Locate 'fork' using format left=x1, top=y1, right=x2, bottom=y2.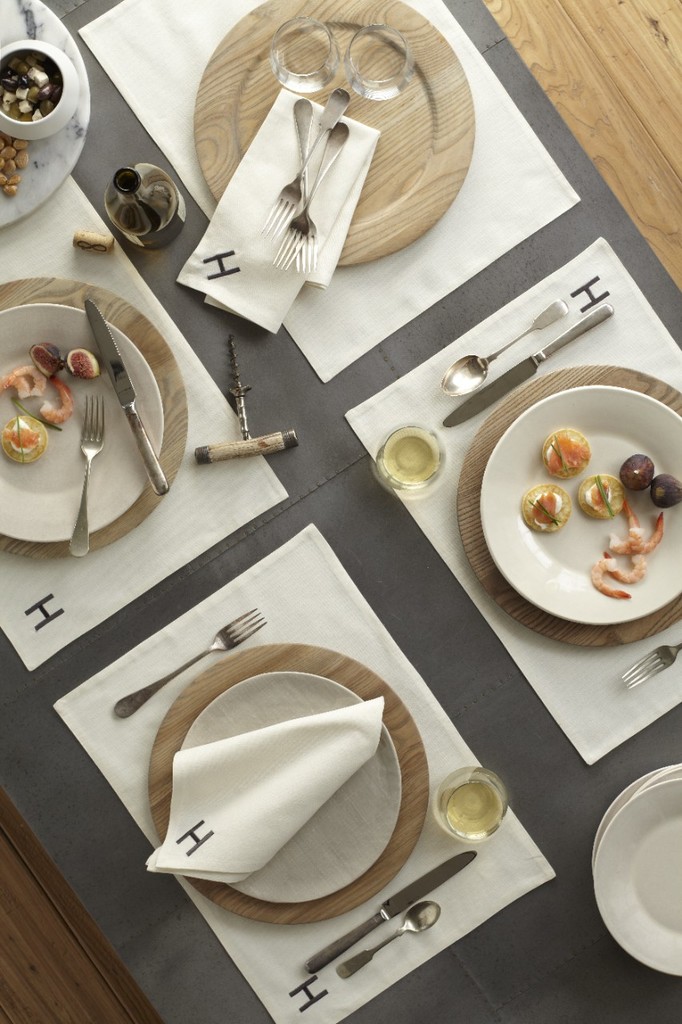
left=289, top=98, right=321, bottom=272.
